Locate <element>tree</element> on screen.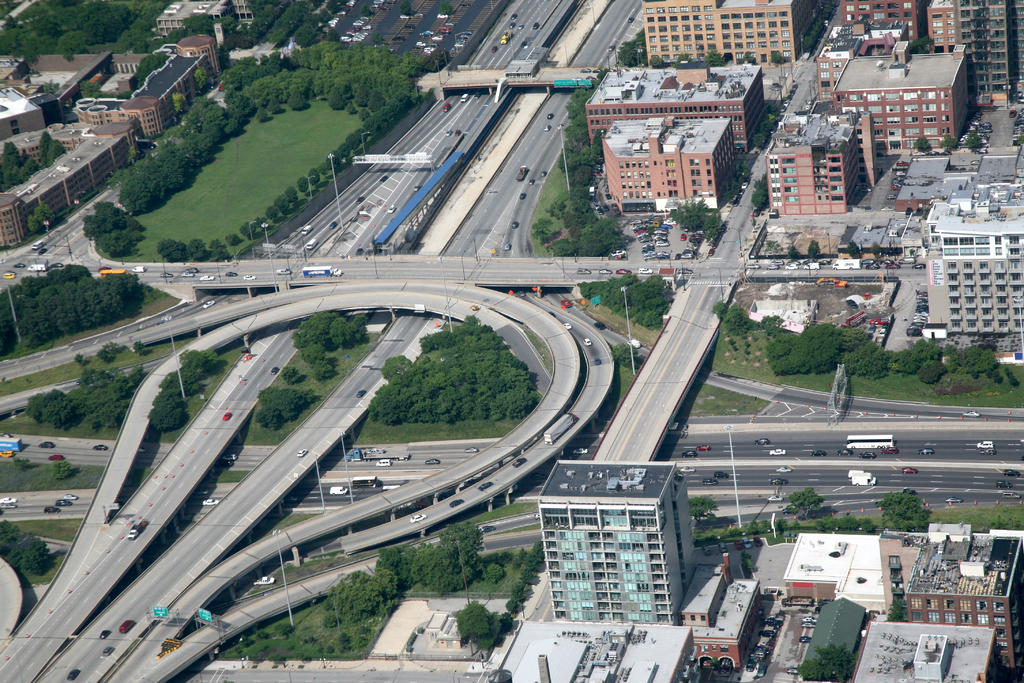
On screen at 748:113:782:152.
